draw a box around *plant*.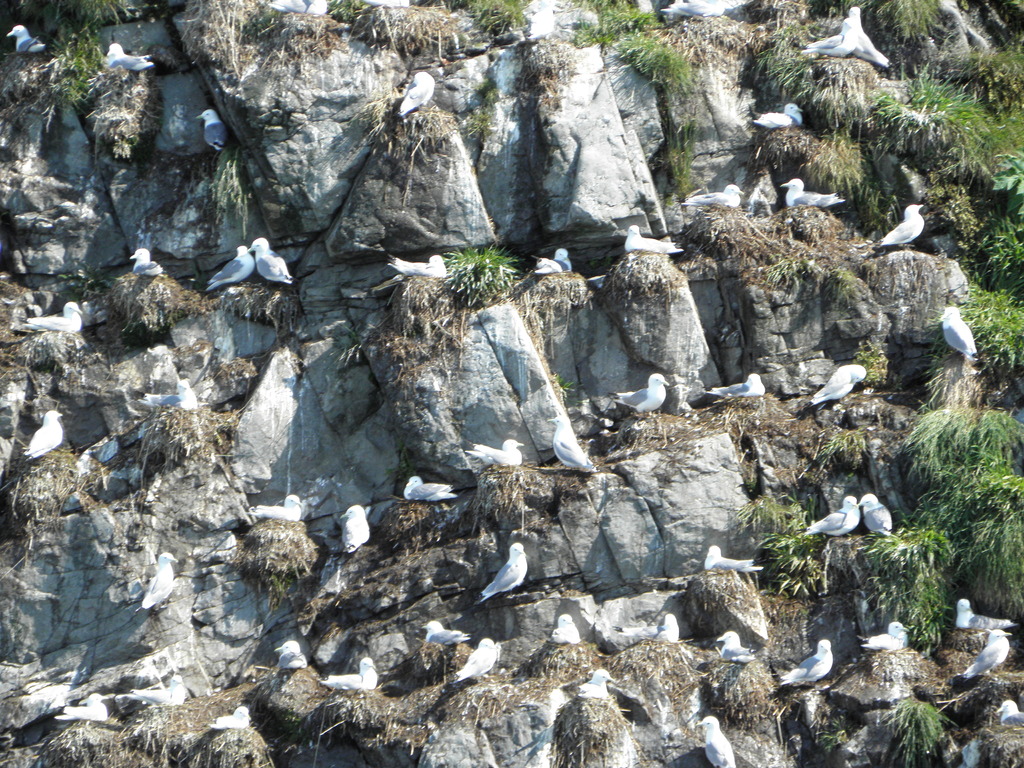
[563, 0, 667, 54].
